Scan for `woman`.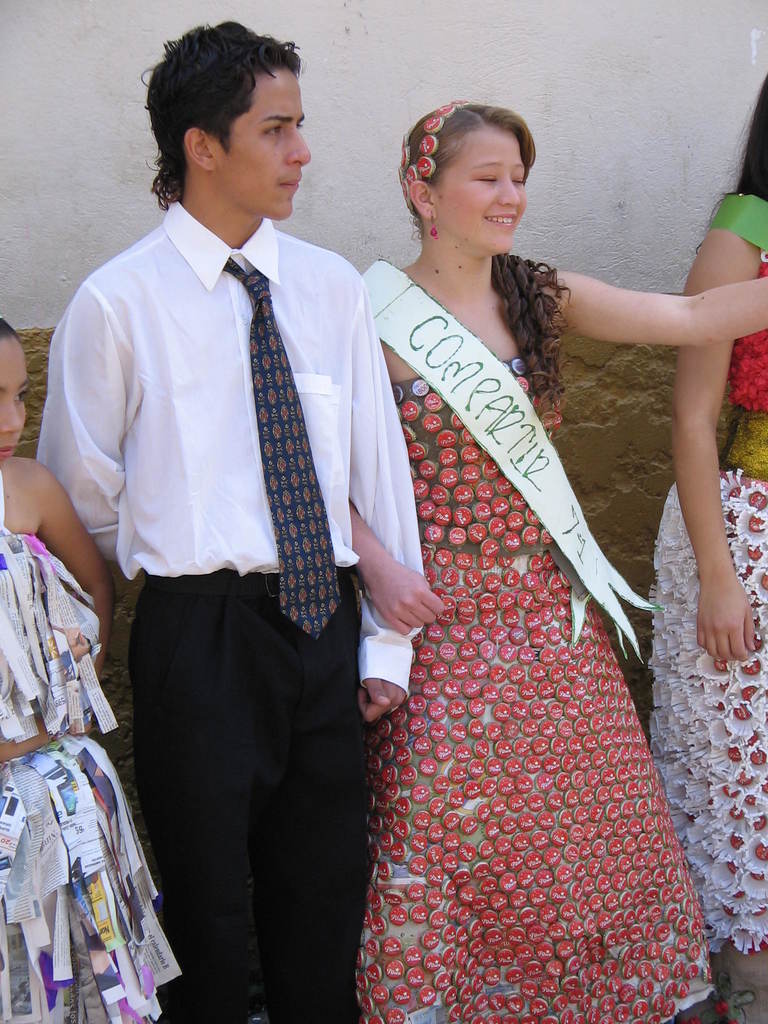
Scan result: region(642, 74, 767, 1023).
